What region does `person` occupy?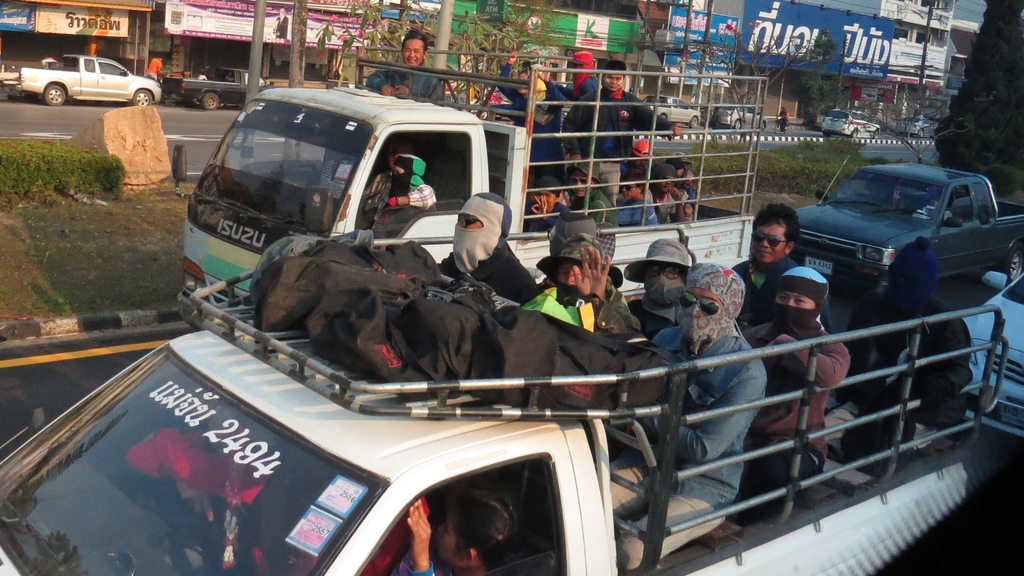
777/109/792/130.
